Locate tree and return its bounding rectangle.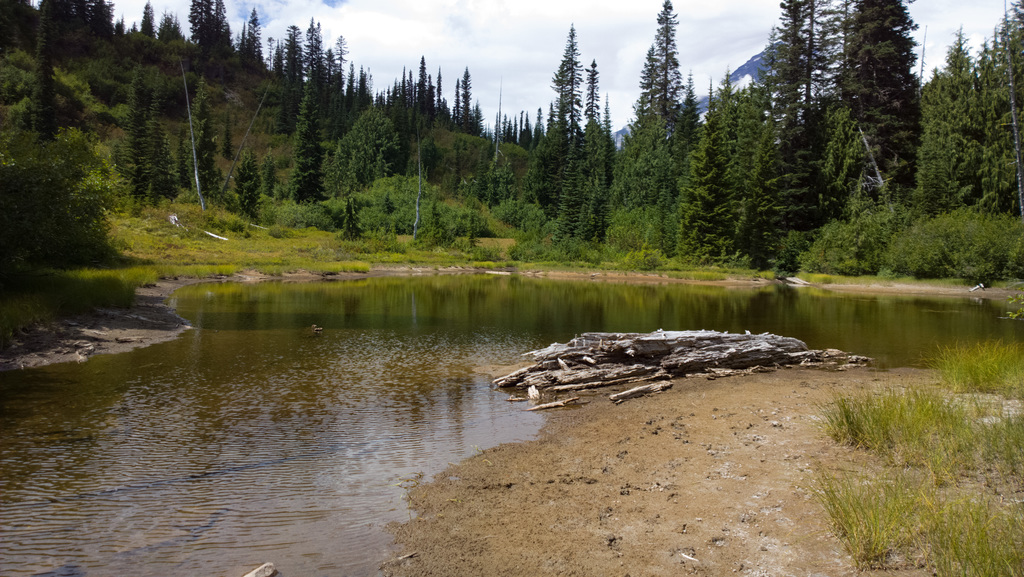
bbox(417, 126, 483, 208).
